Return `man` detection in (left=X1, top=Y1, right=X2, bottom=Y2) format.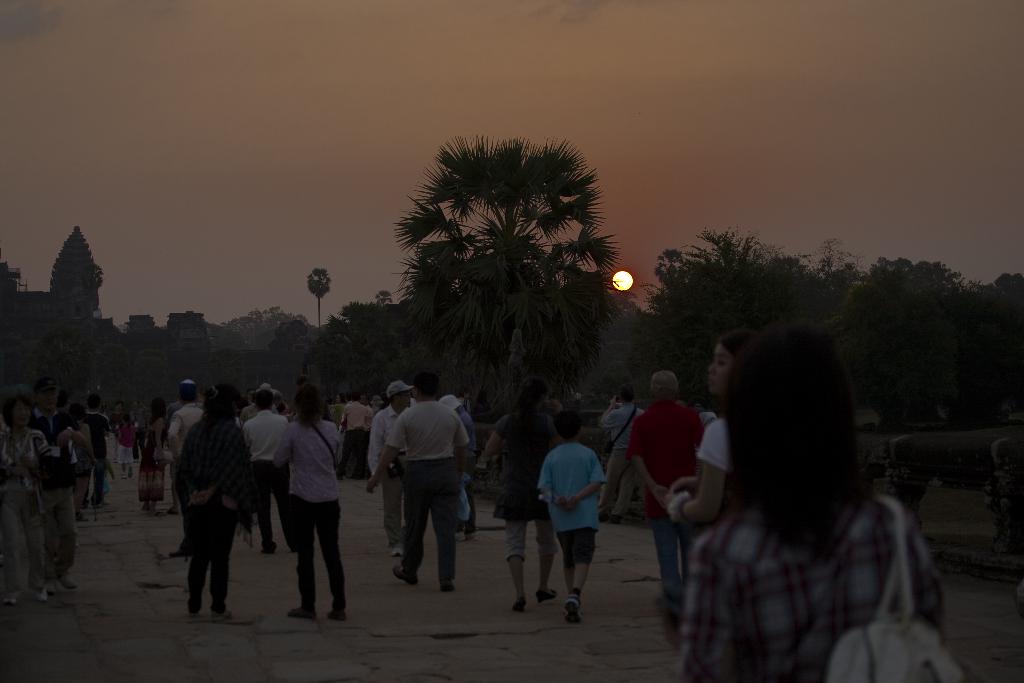
(left=602, top=386, right=644, bottom=528).
